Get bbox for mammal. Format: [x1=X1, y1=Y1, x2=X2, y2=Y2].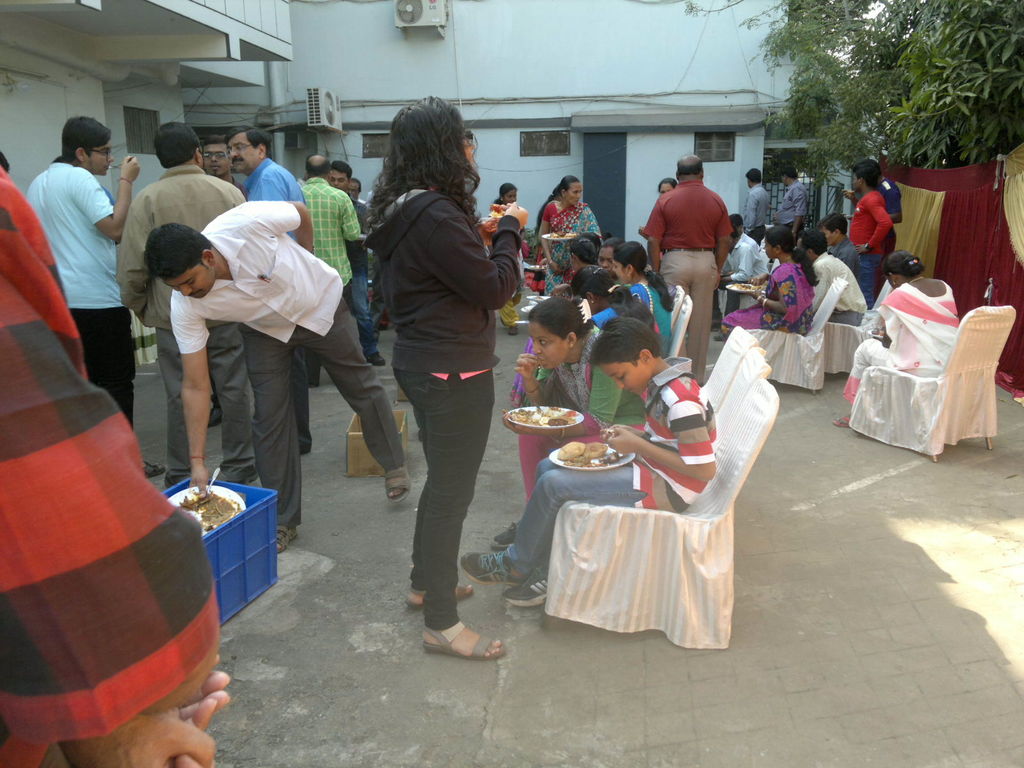
[x1=195, y1=132, x2=238, y2=191].
